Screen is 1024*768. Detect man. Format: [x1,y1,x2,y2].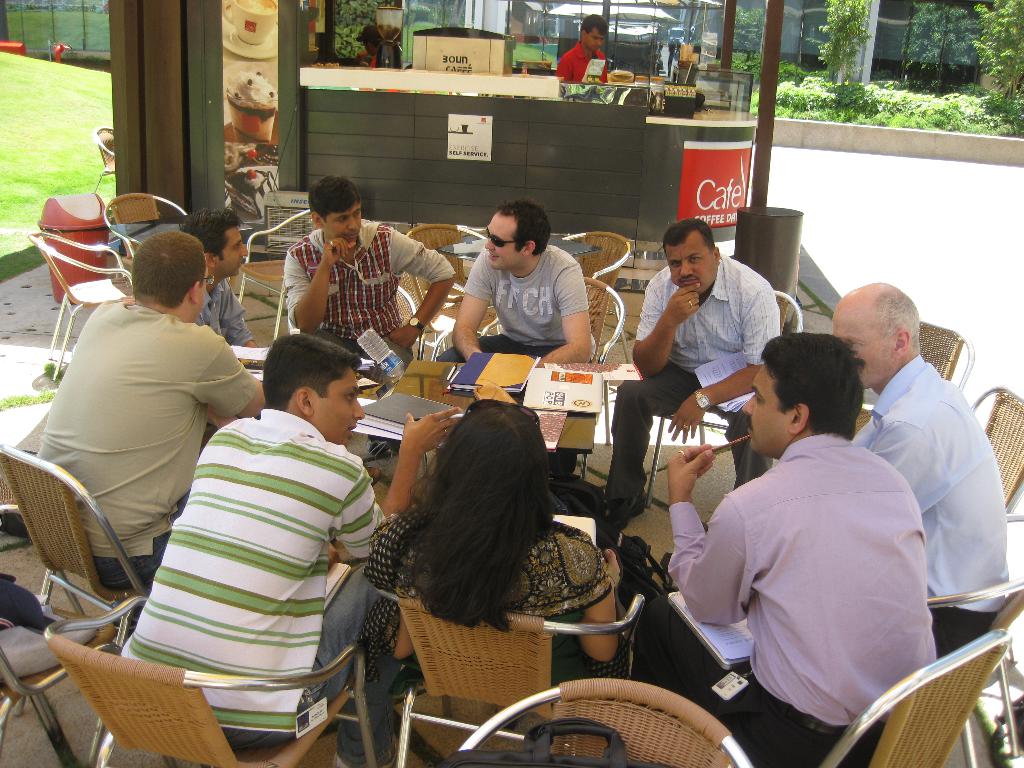
[29,224,268,589].
